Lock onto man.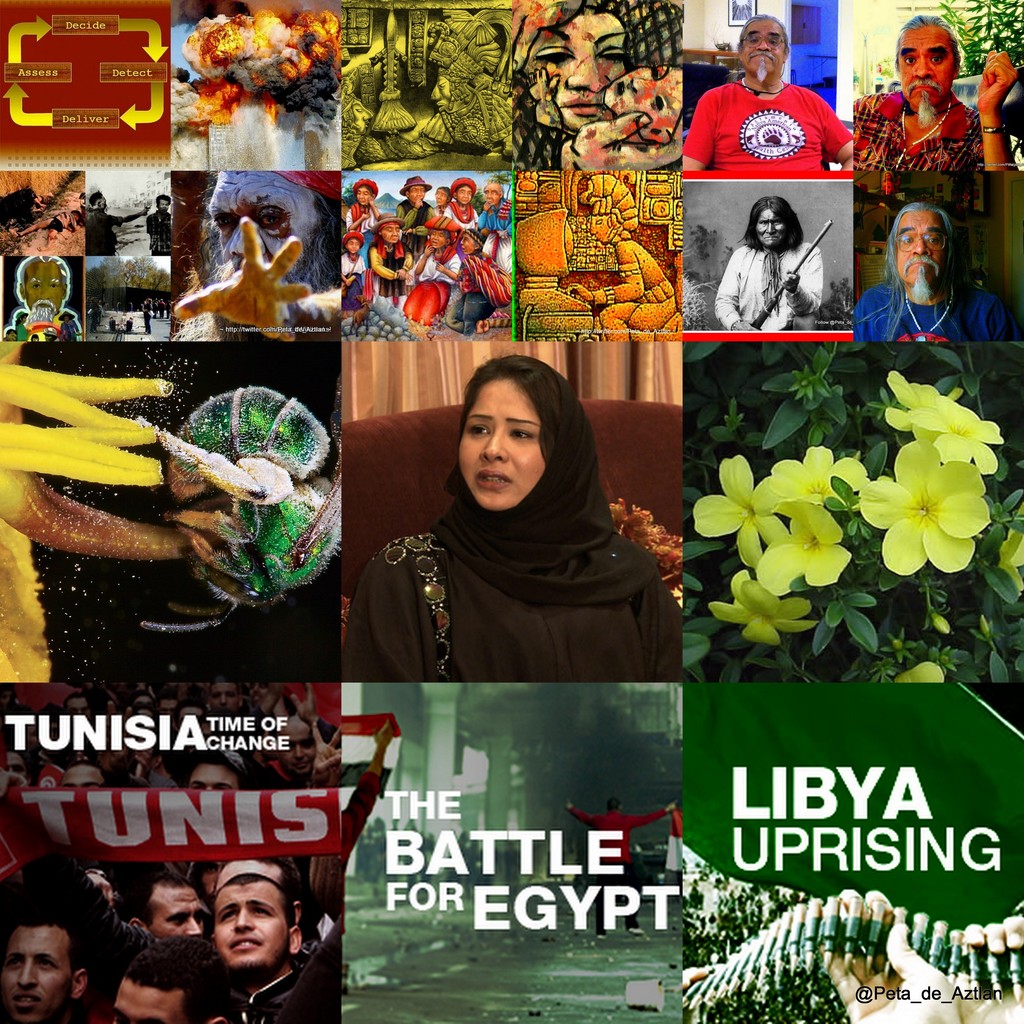
Locked: 129,879,204,941.
